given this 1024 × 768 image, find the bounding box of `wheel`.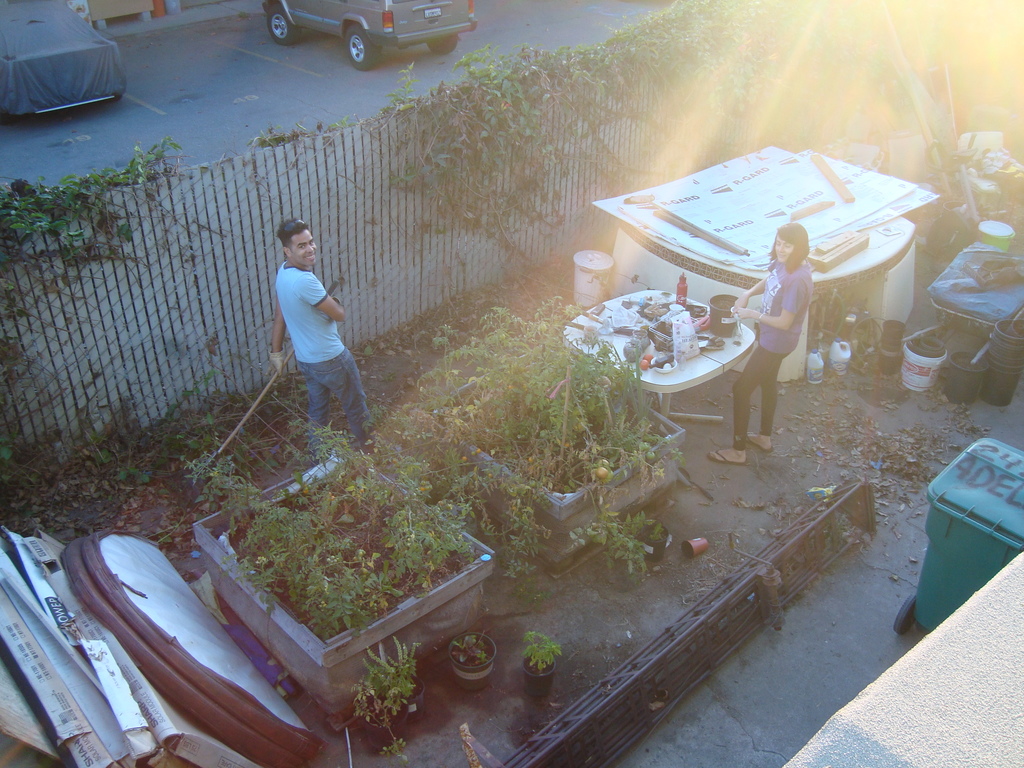
112/88/124/109.
